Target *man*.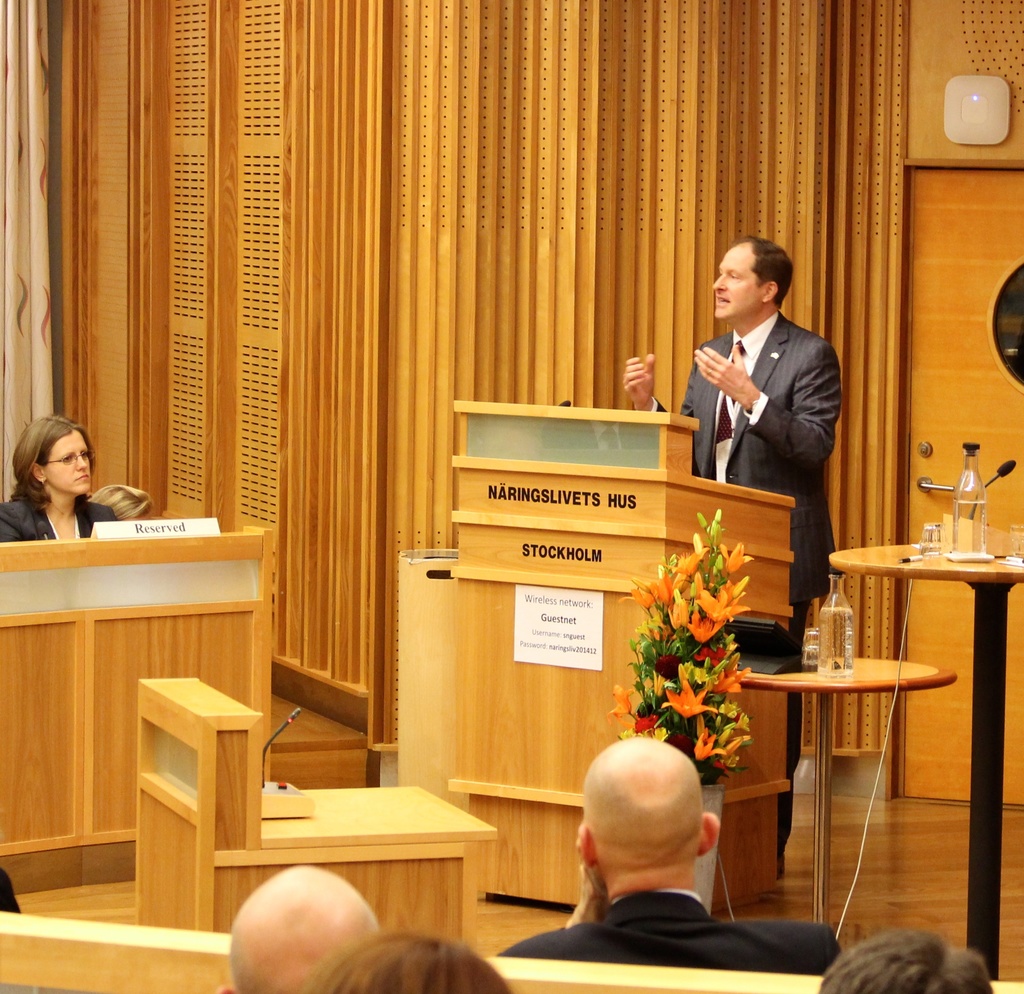
Target region: bbox=[814, 918, 998, 993].
